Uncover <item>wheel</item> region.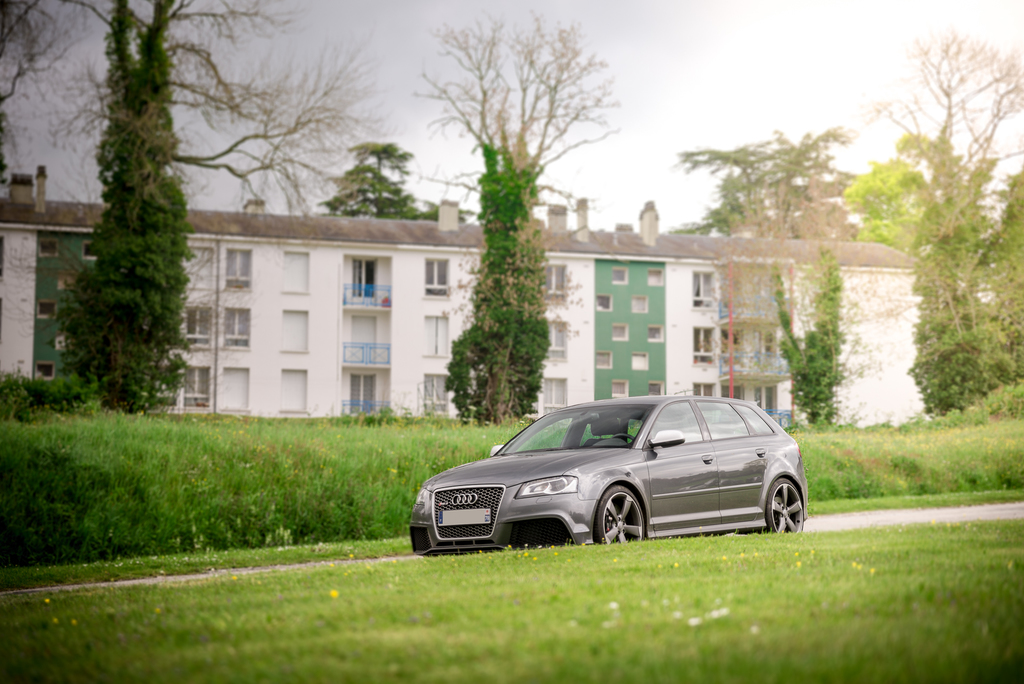
Uncovered: {"x1": 592, "y1": 493, "x2": 663, "y2": 550}.
